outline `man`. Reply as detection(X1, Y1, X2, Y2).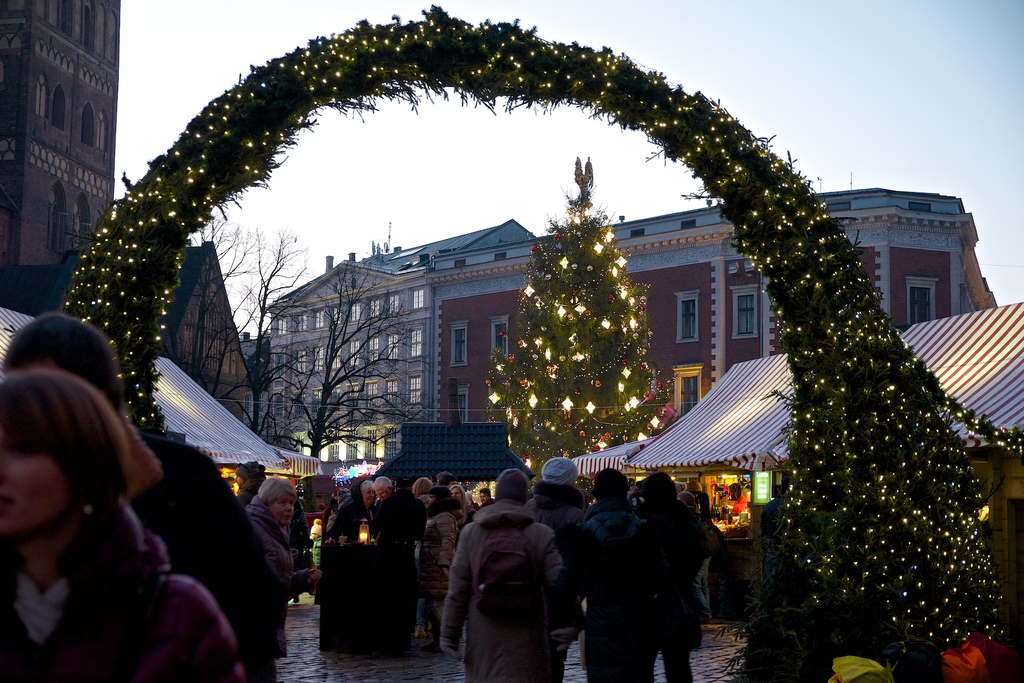
detection(433, 488, 561, 675).
